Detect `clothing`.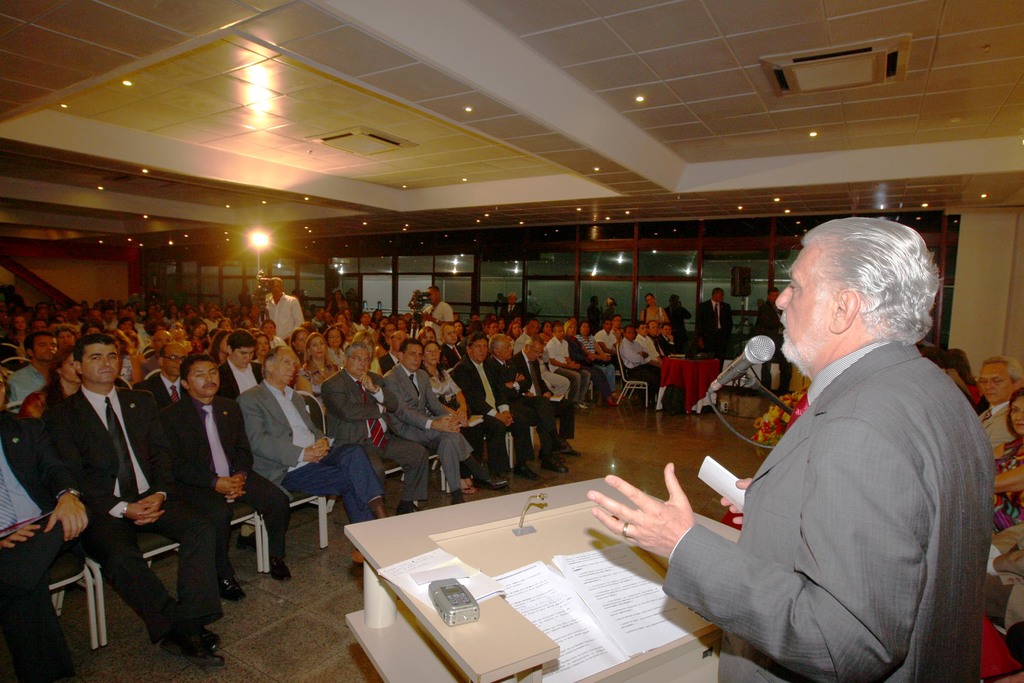
Detected at bbox=[319, 368, 429, 501].
